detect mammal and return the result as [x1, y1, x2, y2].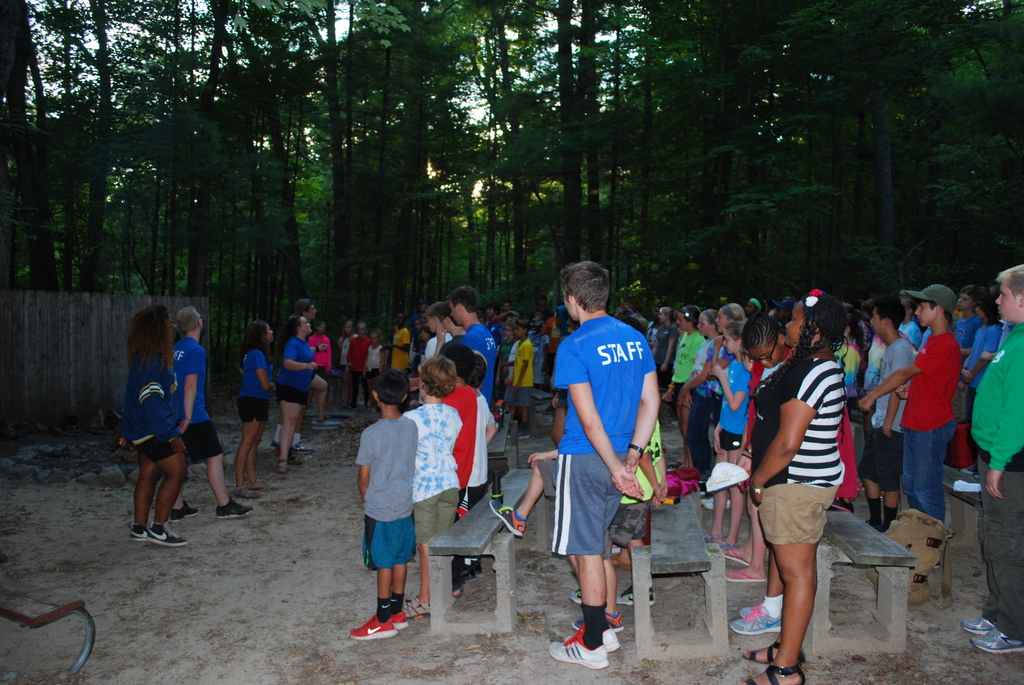
[294, 298, 326, 421].
